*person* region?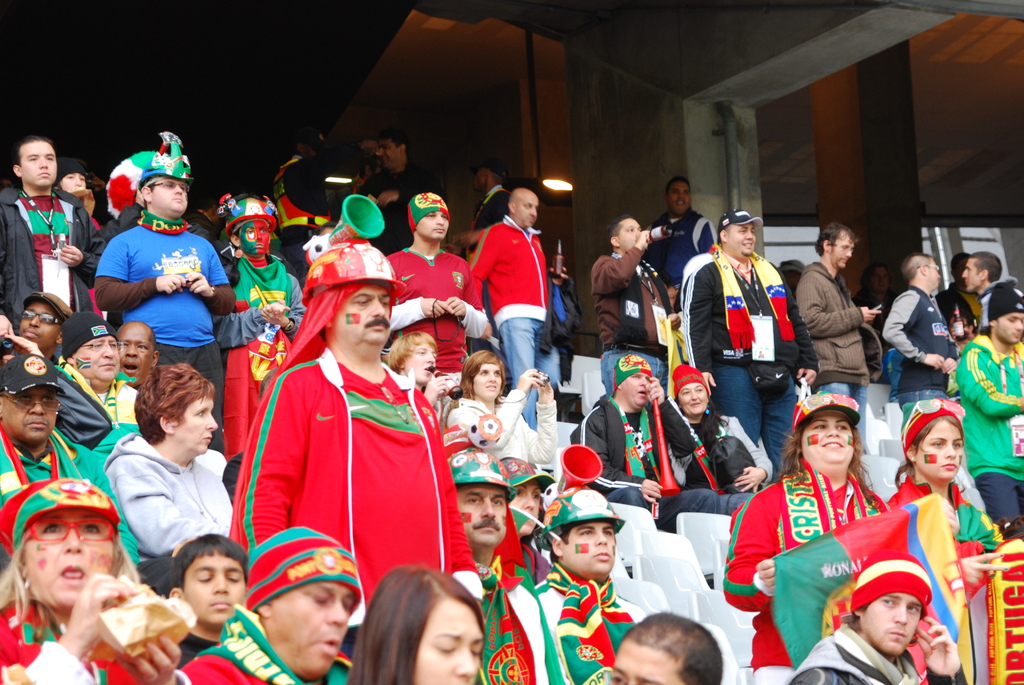
bbox=(491, 492, 648, 684)
